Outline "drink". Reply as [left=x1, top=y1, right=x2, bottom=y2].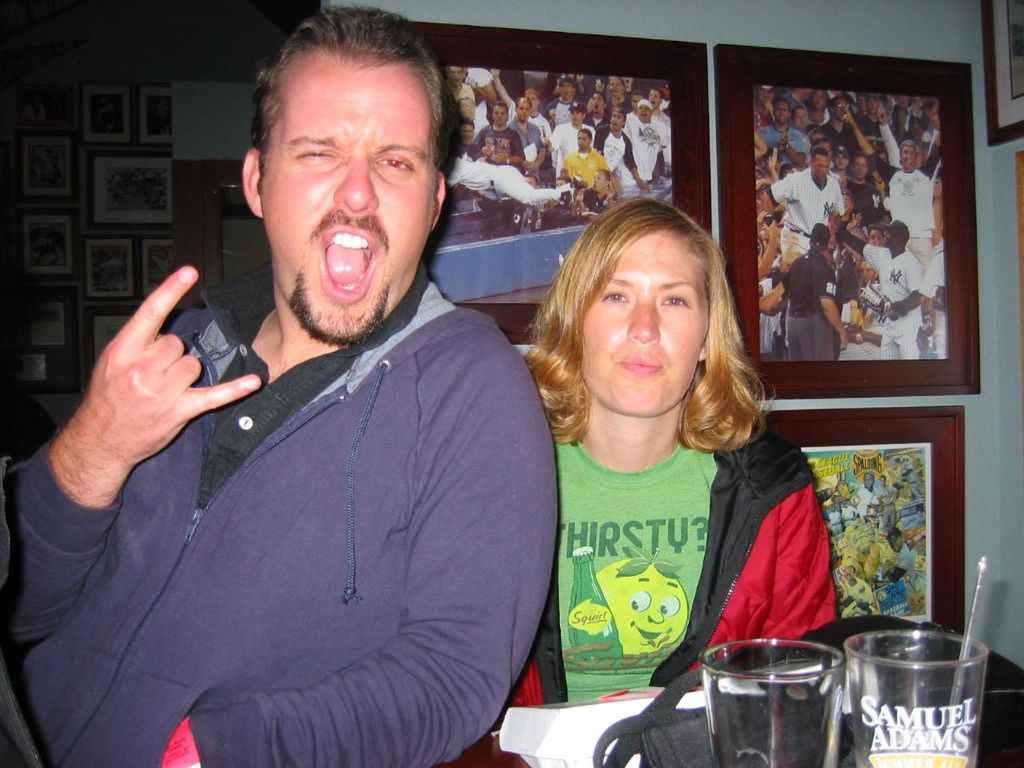
[left=705, top=642, right=824, bottom=758].
